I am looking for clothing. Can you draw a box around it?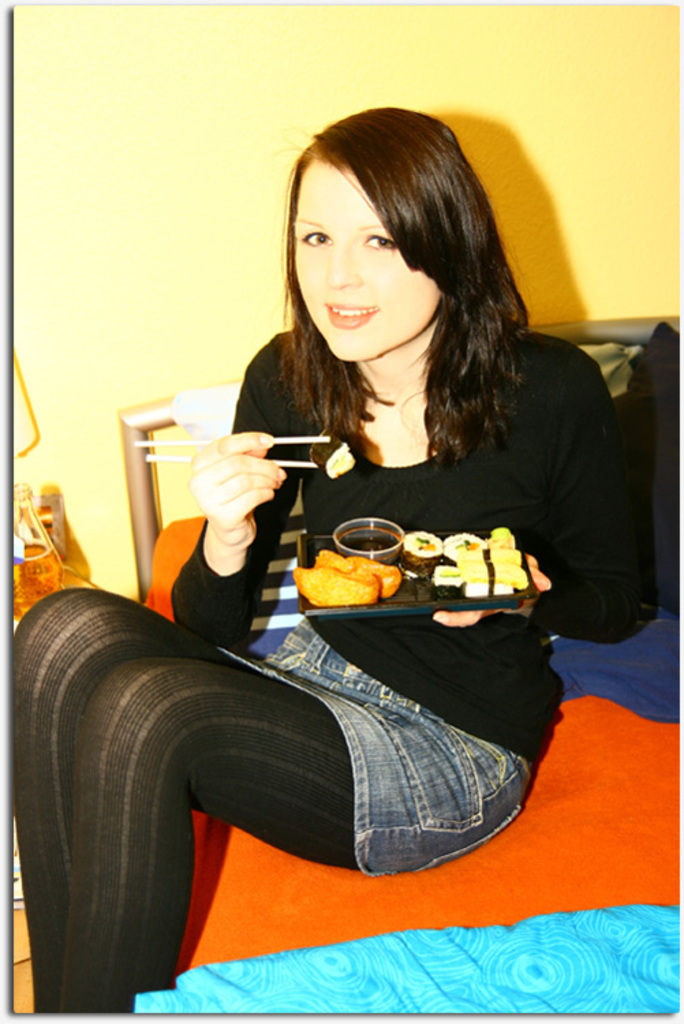
Sure, the bounding box is locate(220, 594, 520, 883).
